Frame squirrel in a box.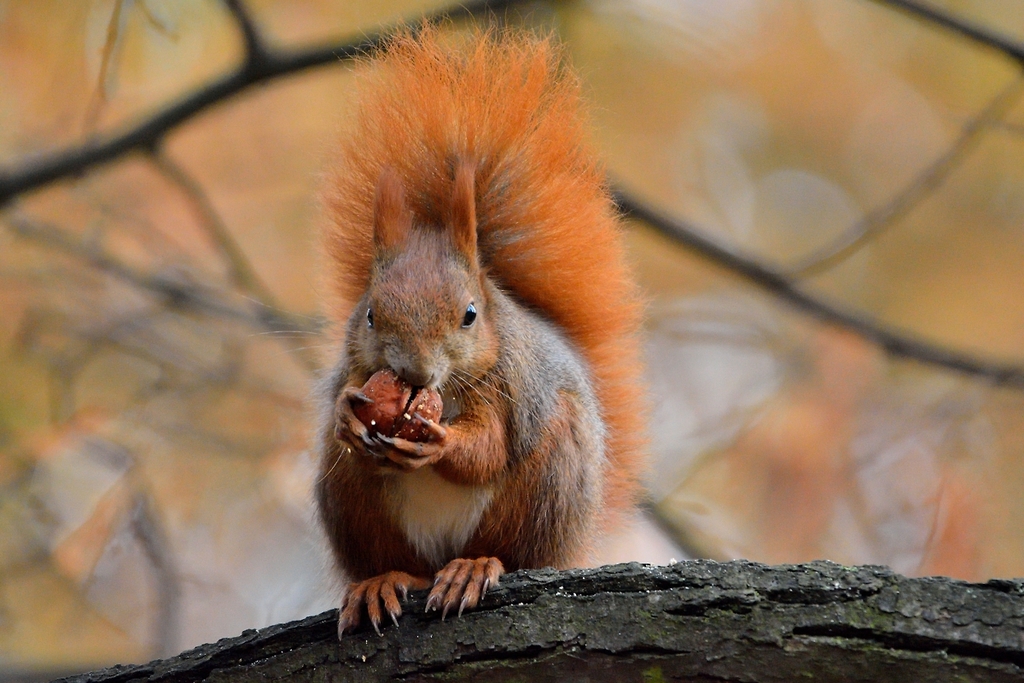
crop(232, 0, 652, 639).
